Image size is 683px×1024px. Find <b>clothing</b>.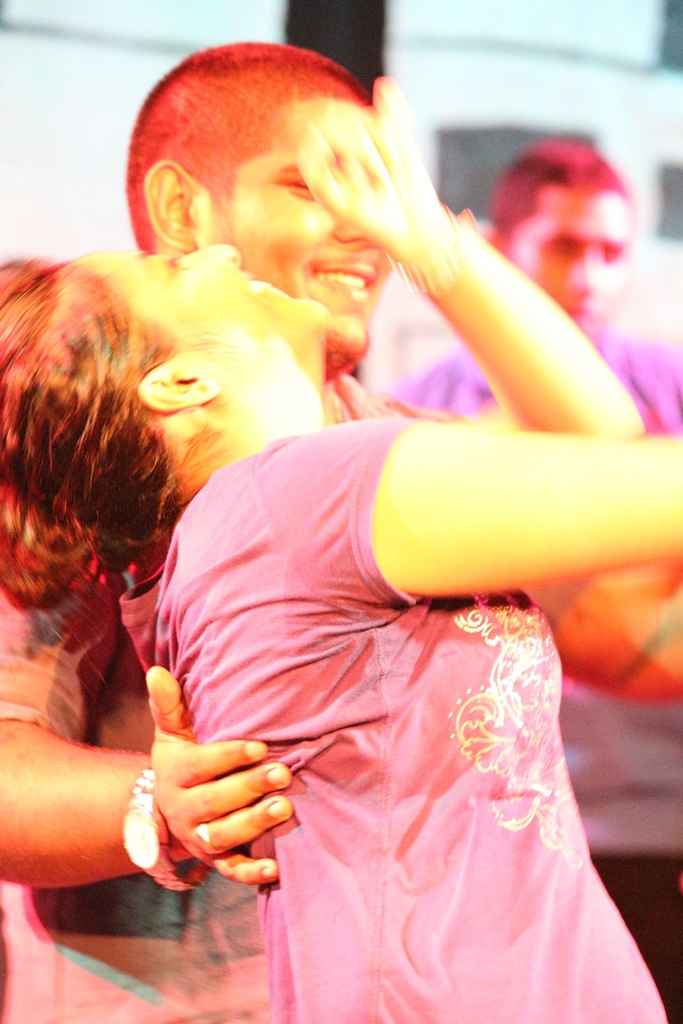
395 314 682 715.
